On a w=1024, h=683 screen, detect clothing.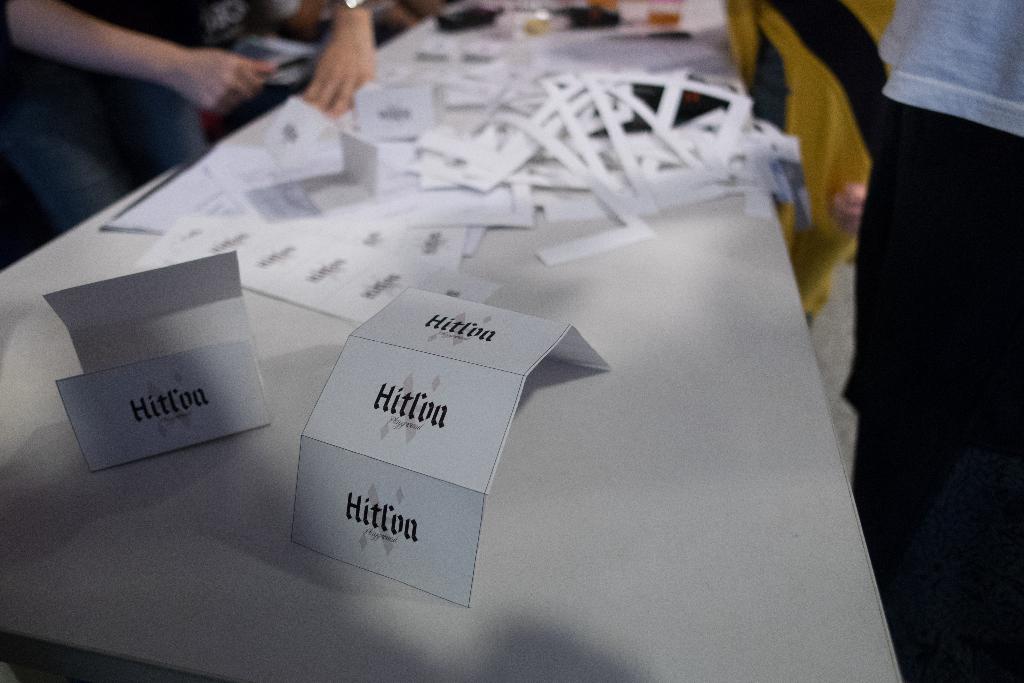
<bbox>824, 0, 1023, 624</bbox>.
